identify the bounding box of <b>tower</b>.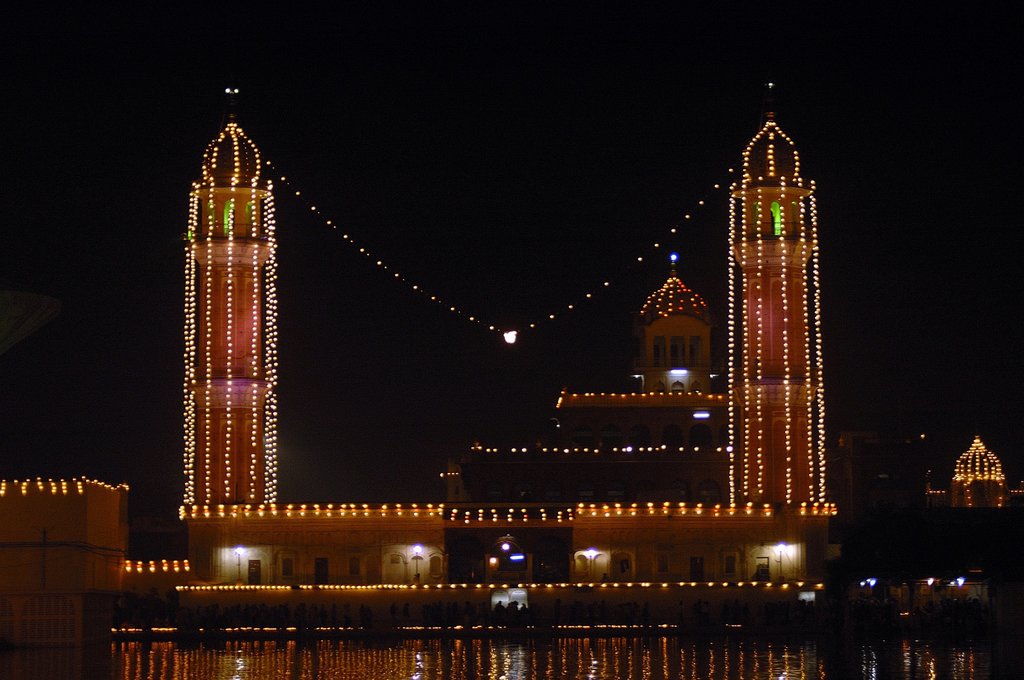
(178, 82, 284, 505).
